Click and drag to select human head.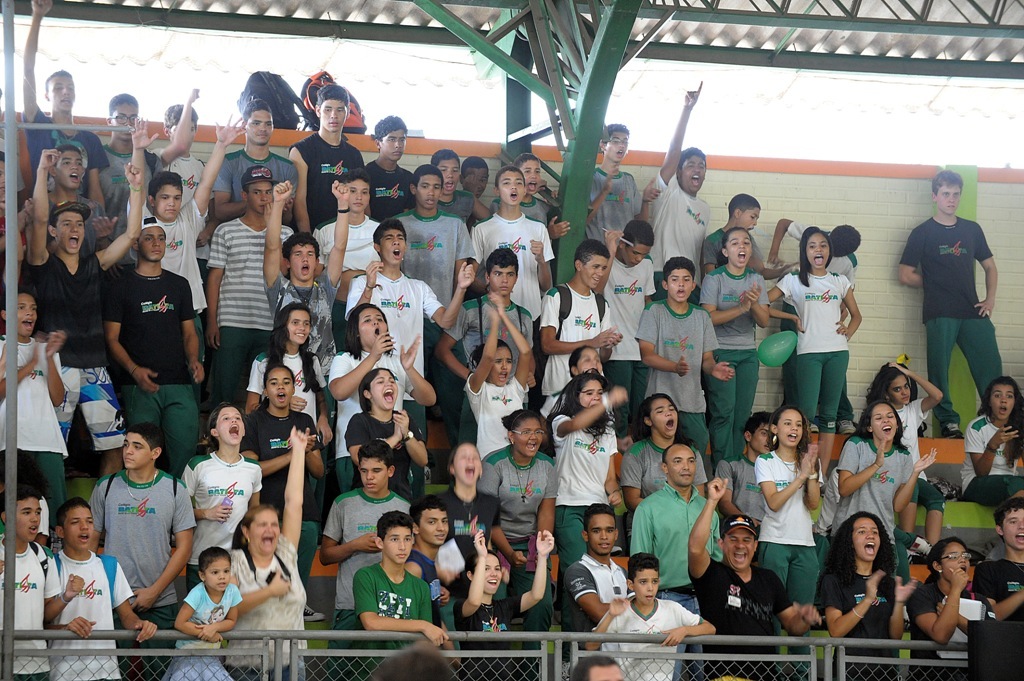
Selection: locate(336, 167, 372, 214).
